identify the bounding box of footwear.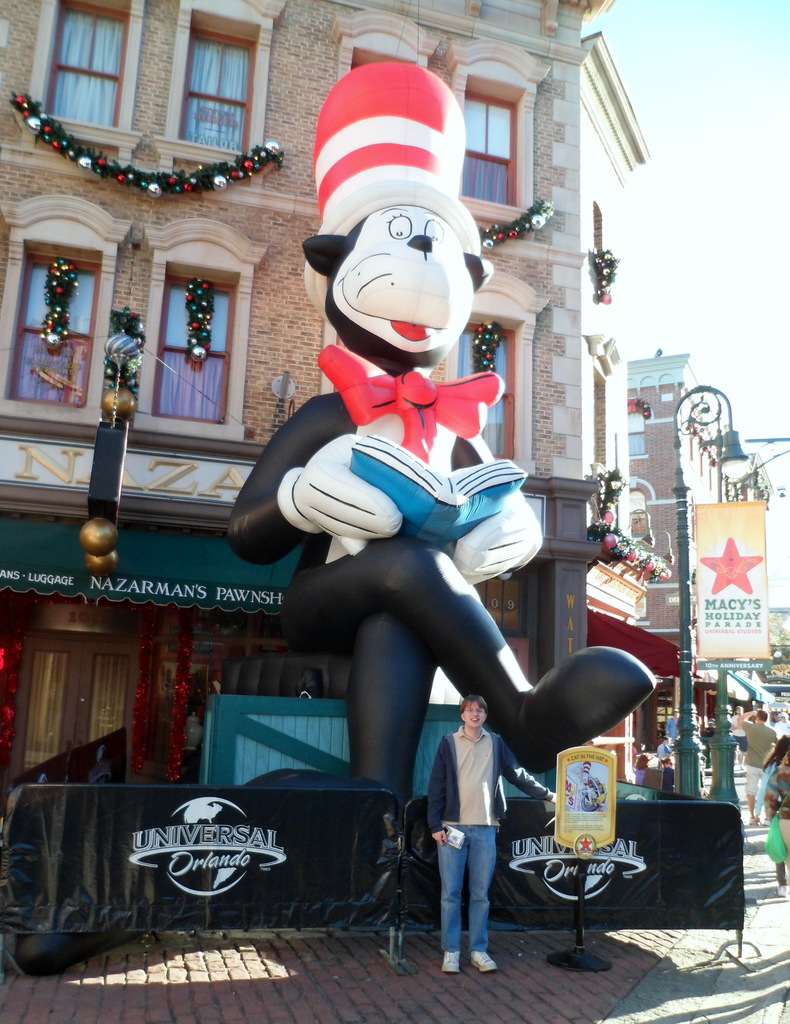
select_region(745, 817, 752, 824).
